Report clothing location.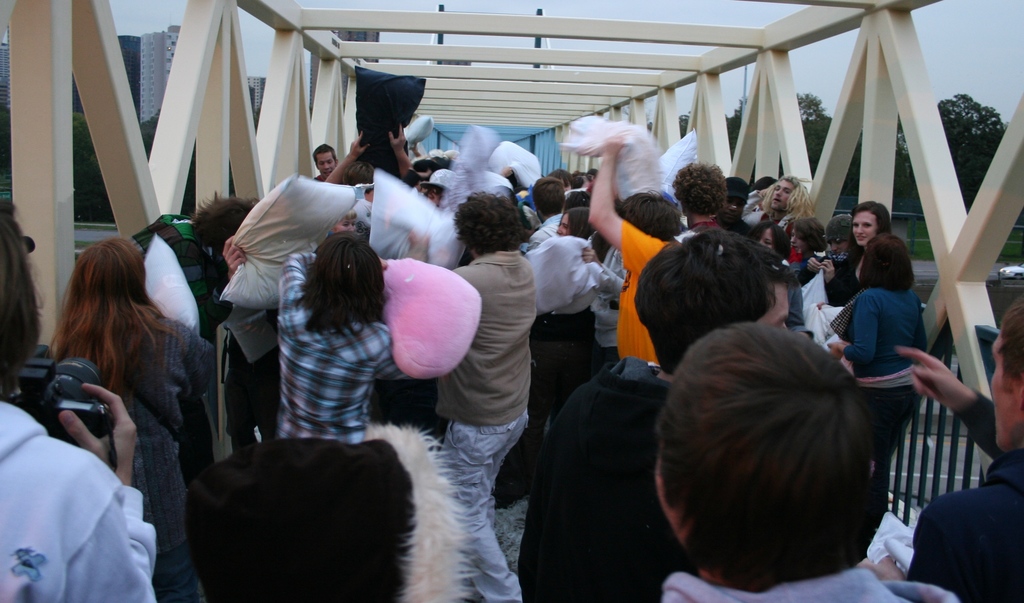
Report: rect(899, 380, 1023, 602).
